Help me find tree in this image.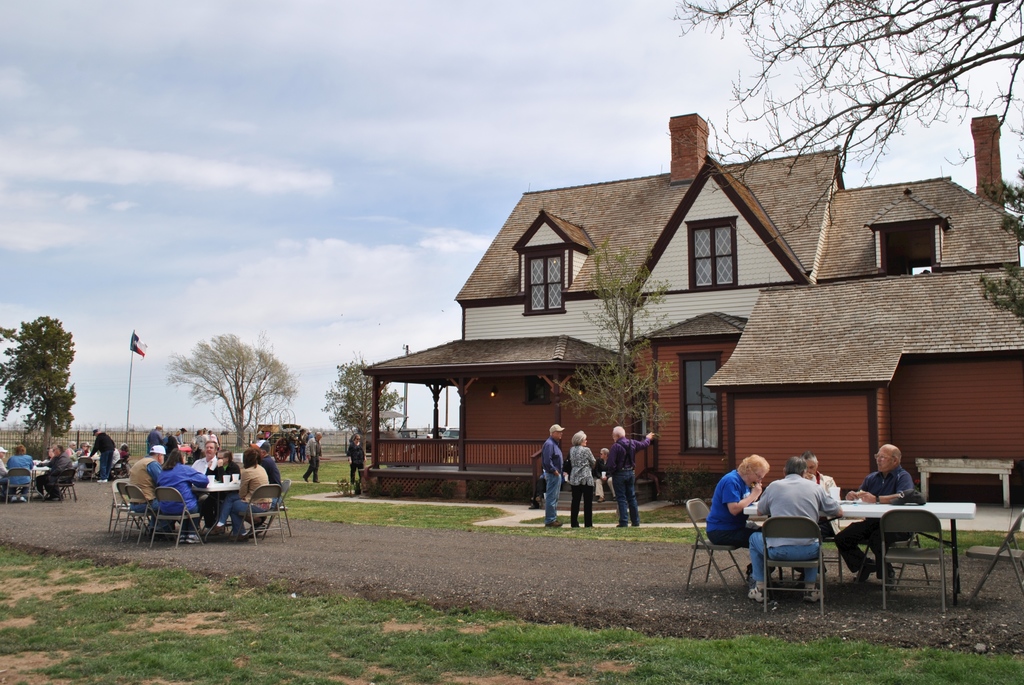
Found it: region(323, 353, 407, 453).
